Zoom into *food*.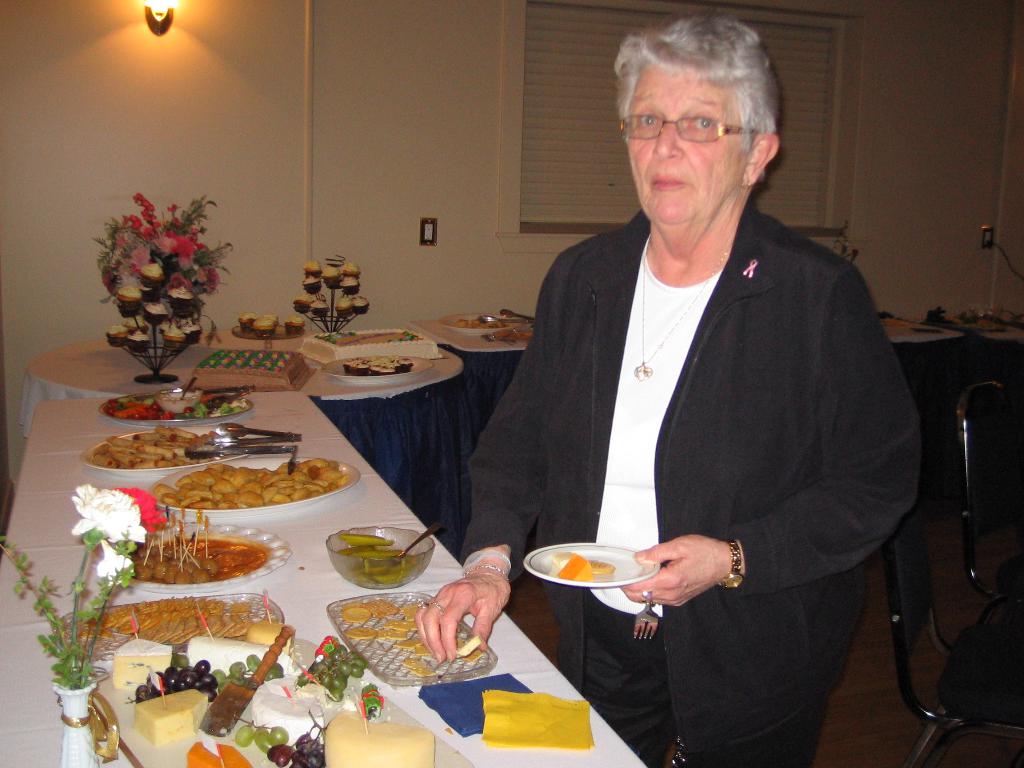
Zoom target: pyautogui.locateOnScreen(136, 683, 212, 746).
